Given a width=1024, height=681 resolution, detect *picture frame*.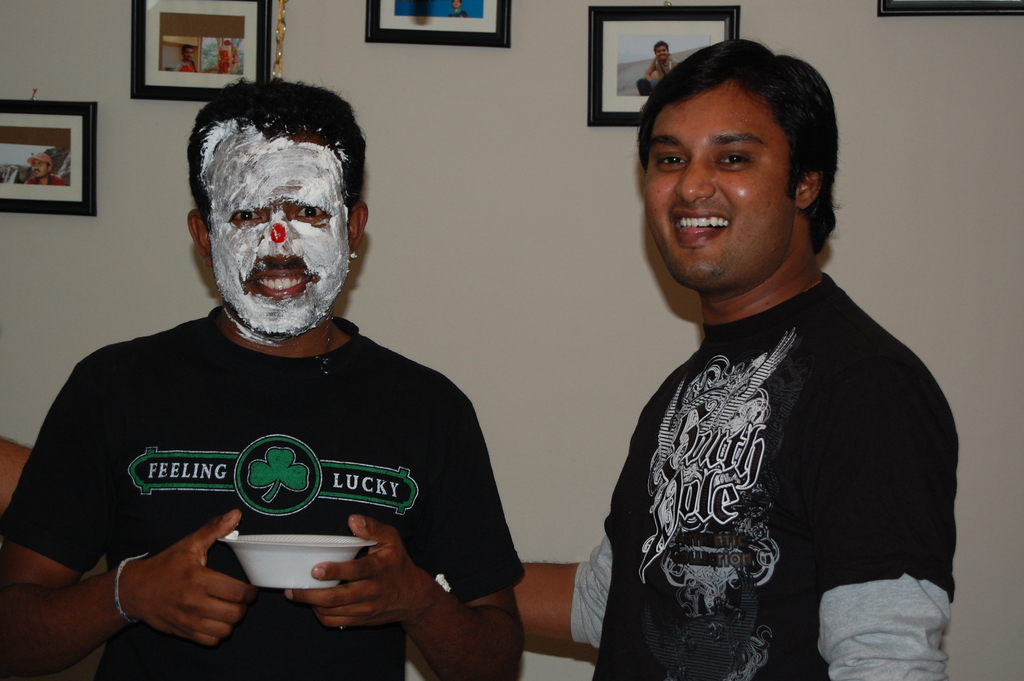
(x1=876, y1=0, x2=1023, y2=15).
